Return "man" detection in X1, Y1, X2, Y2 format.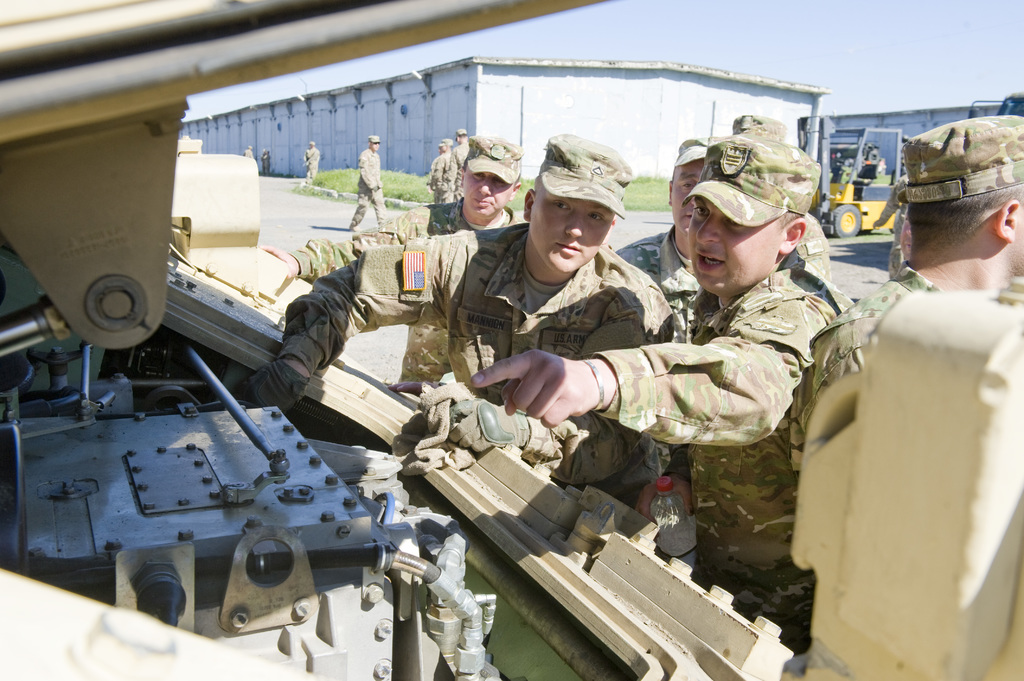
237, 146, 255, 157.
